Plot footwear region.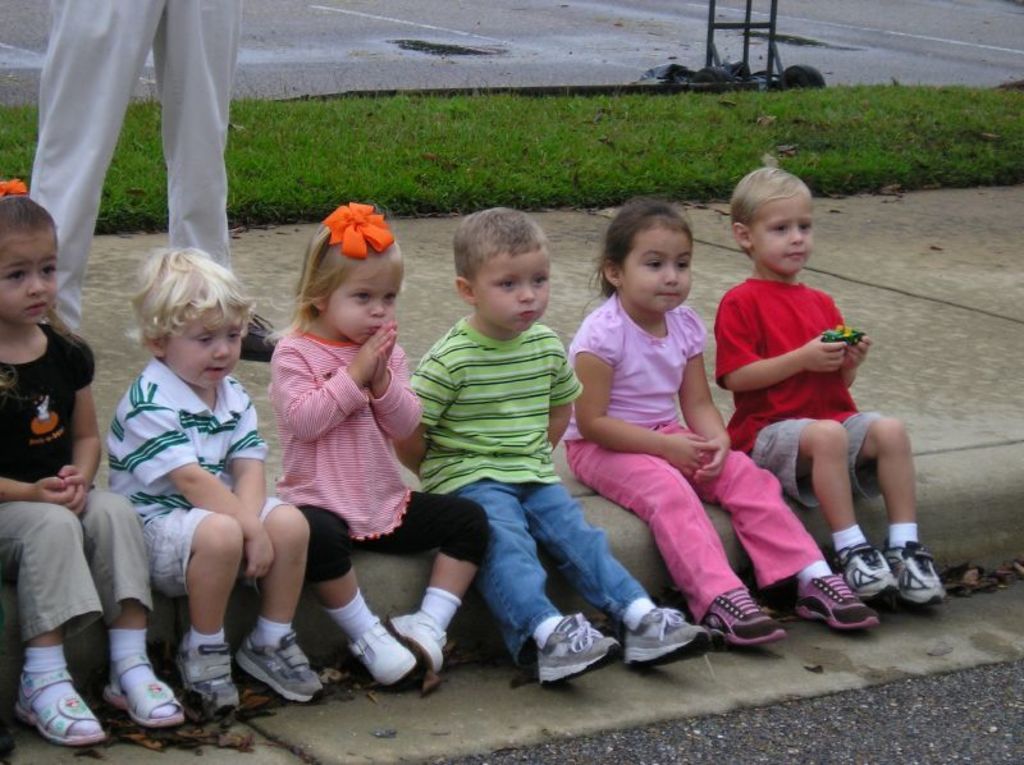
Plotted at crop(832, 541, 945, 609).
